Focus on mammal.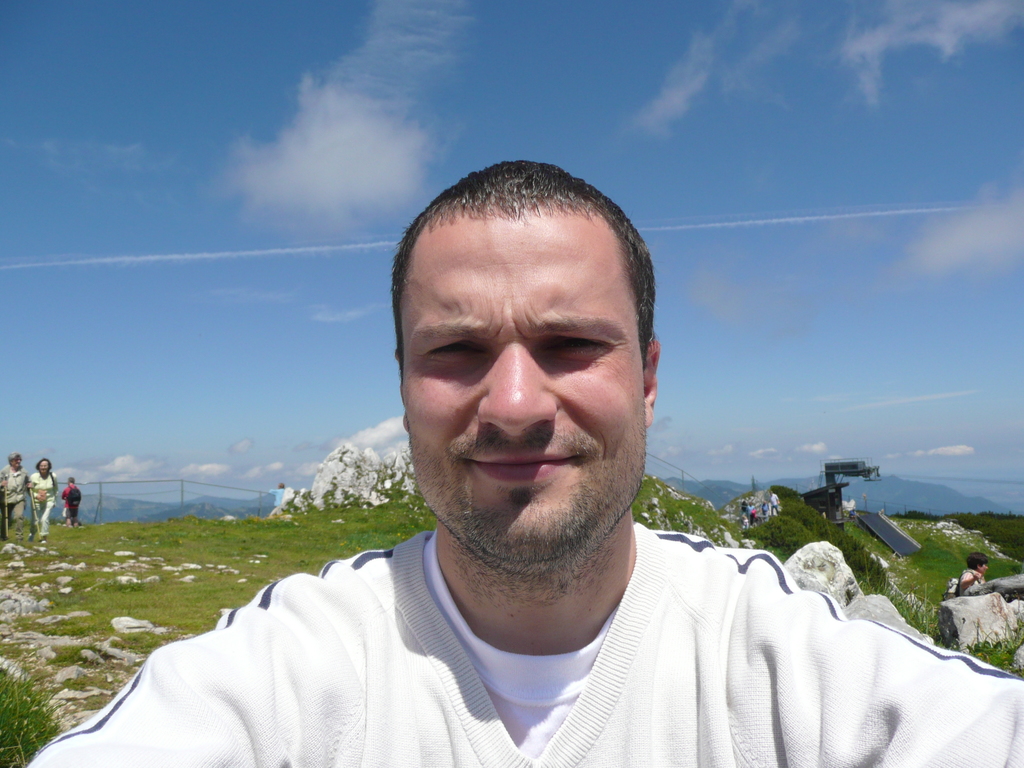
Focused at <box>0,449,33,536</box>.
